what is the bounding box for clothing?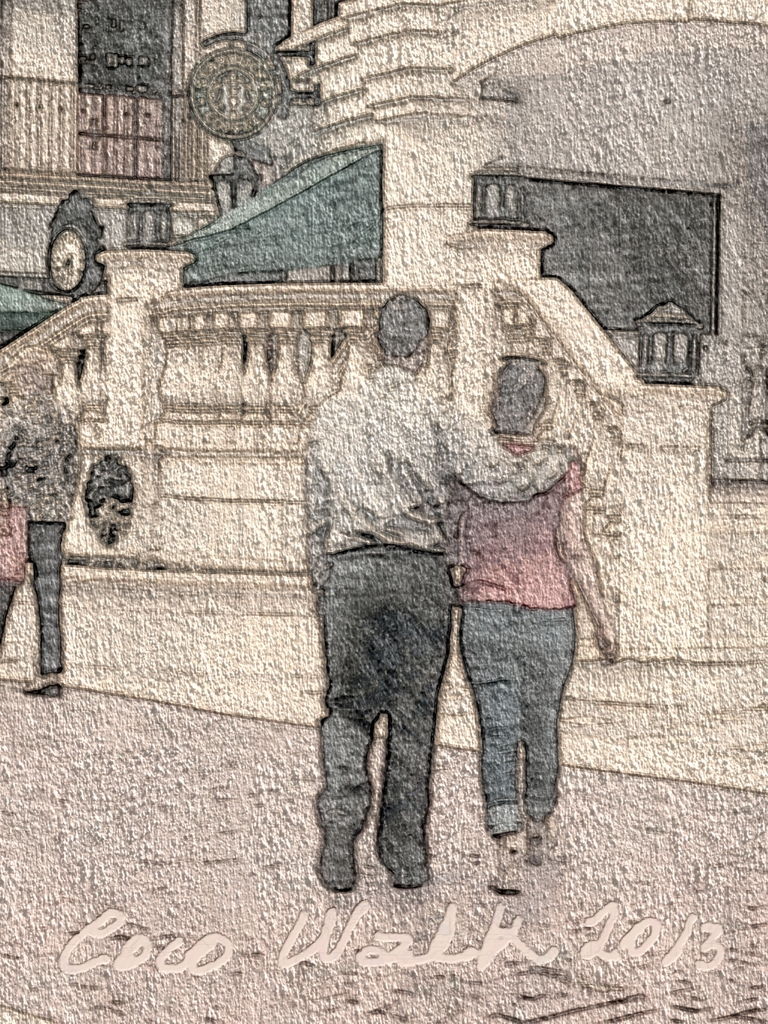
[278, 298, 566, 880].
